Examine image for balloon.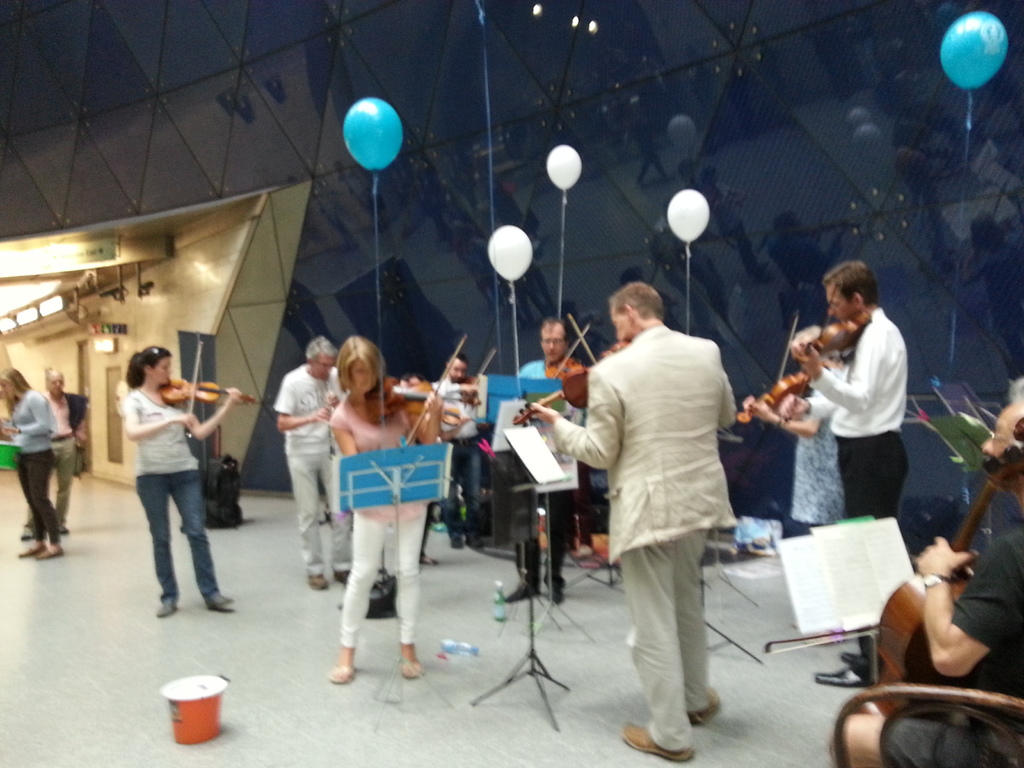
Examination result: <region>339, 95, 404, 175</region>.
